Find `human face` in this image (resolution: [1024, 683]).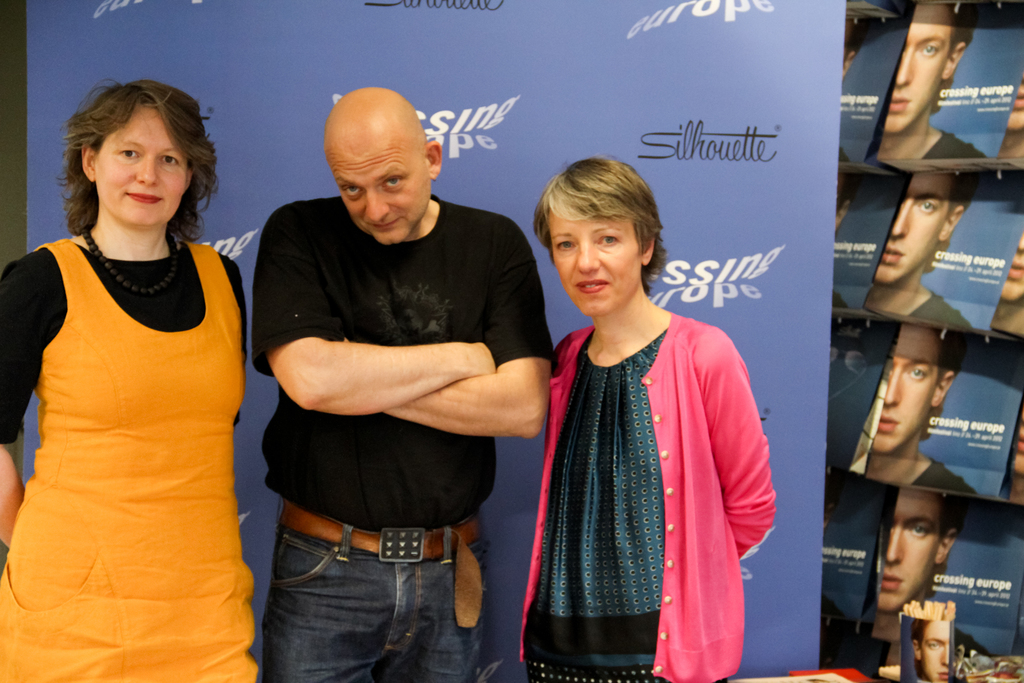
l=912, t=616, r=945, b=682.
